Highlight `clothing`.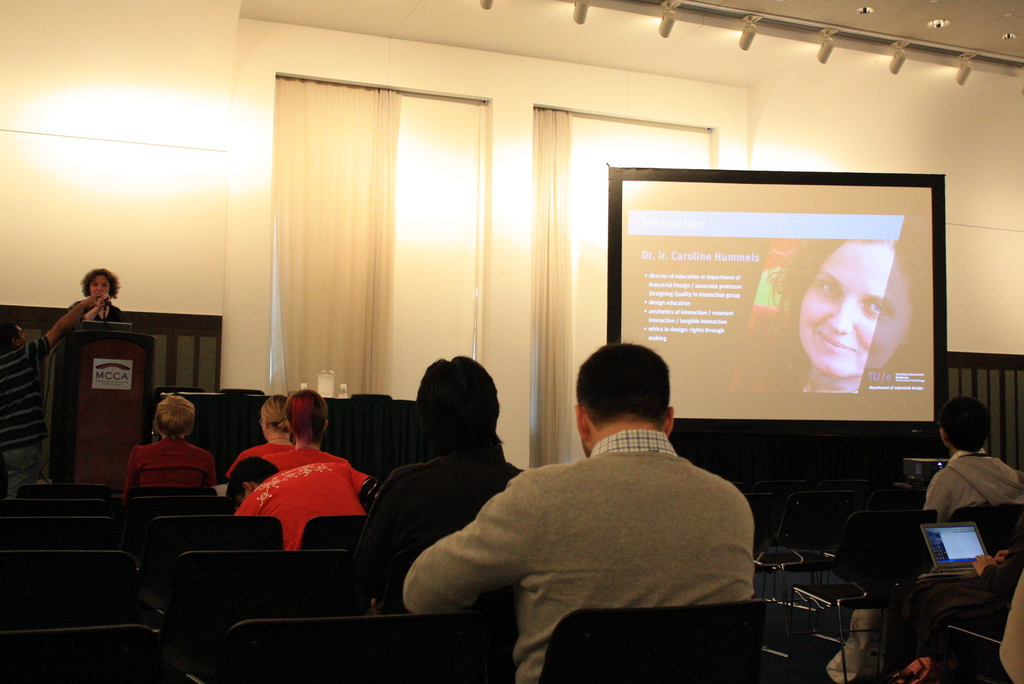
Highlighted region: locate(370, 457, 522, 608).
